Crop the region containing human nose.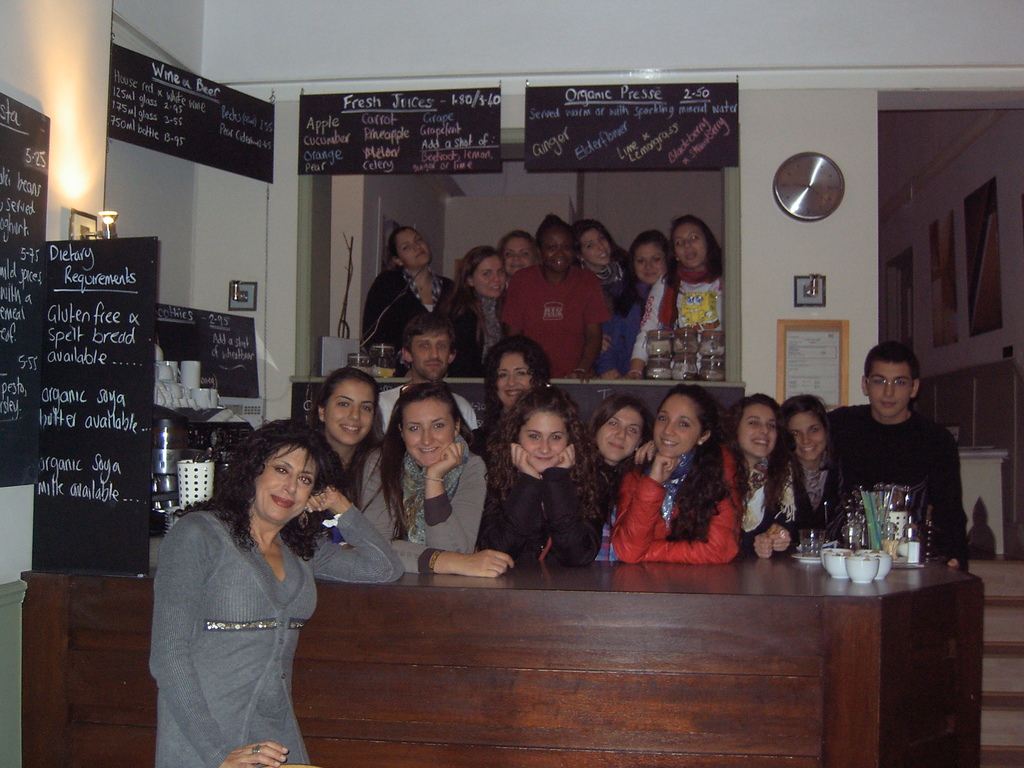
Crop region: (538, 432, 550, 454).
